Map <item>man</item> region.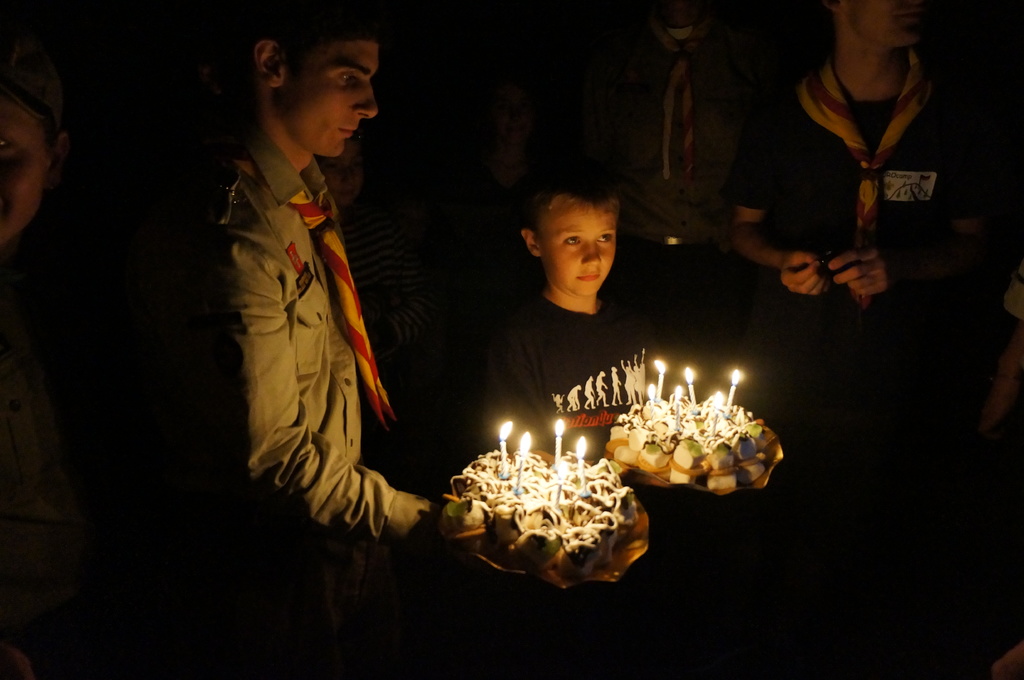
Mapped to detection(723, 6, 983, 430).
